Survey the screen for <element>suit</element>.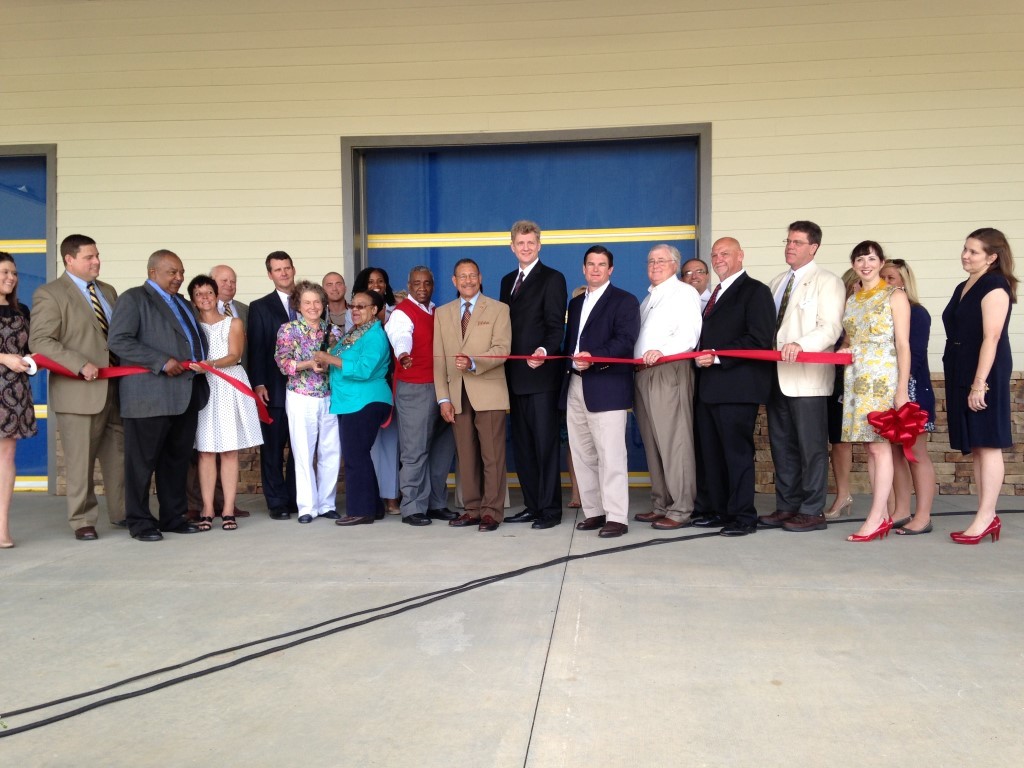
Survey found: [107, 278, 208, 536].
